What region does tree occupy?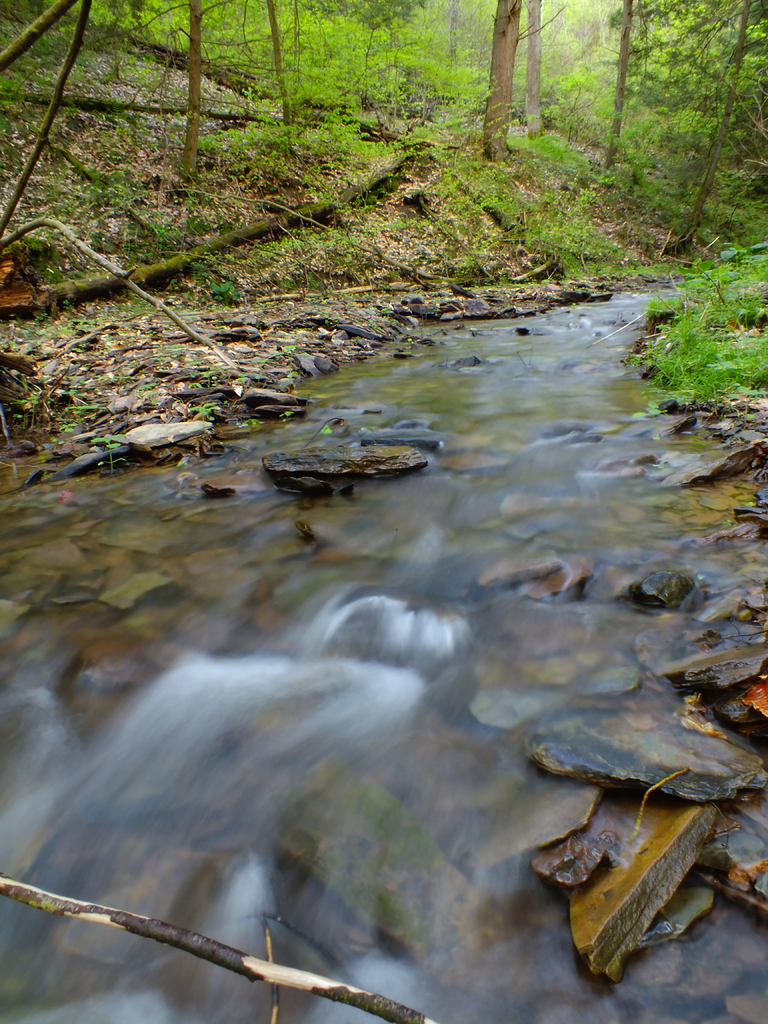
{"x1": 492, "y1": 0, "x2": 576, "y2": 172}.
